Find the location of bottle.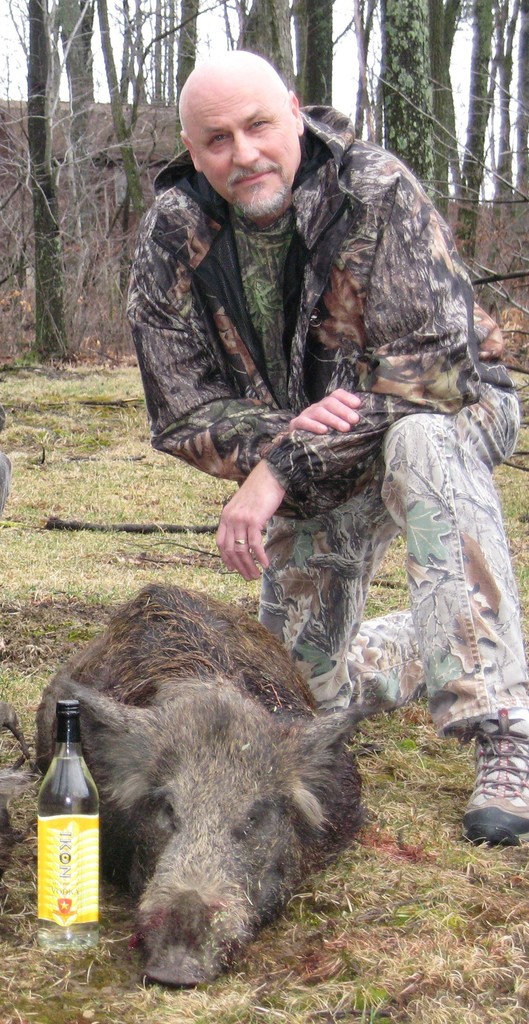
Location: (left=26, top=735, right=104, bottom=936).
